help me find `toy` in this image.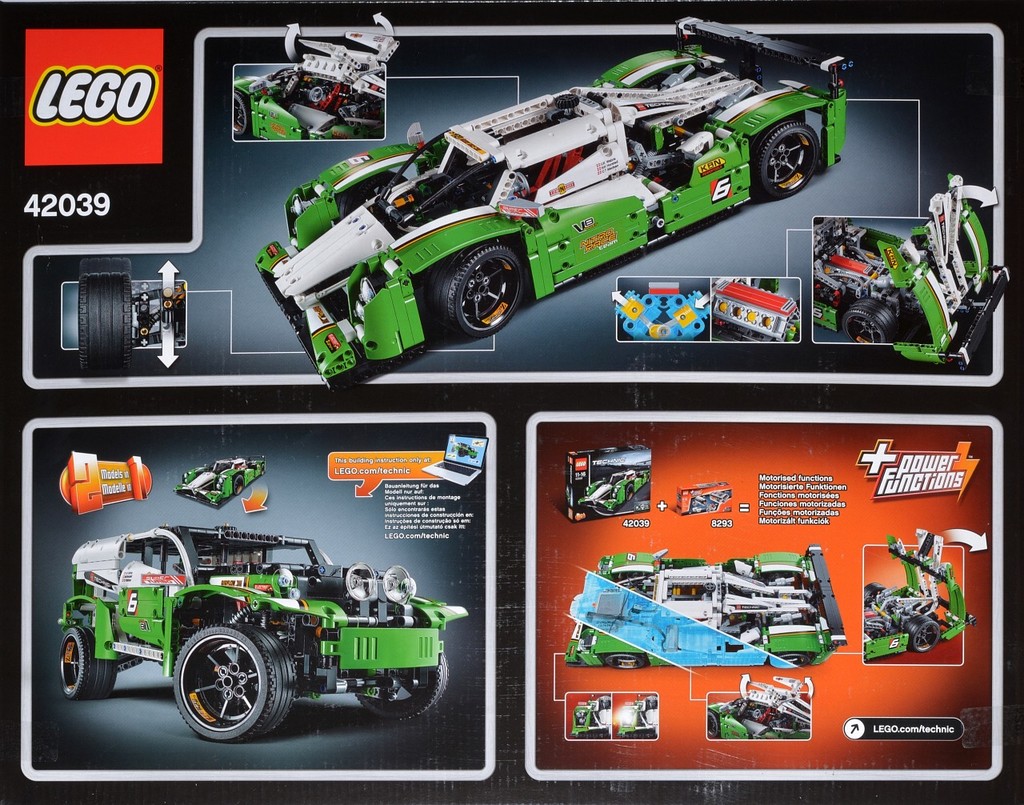
Found it: 174,457,265,506.
